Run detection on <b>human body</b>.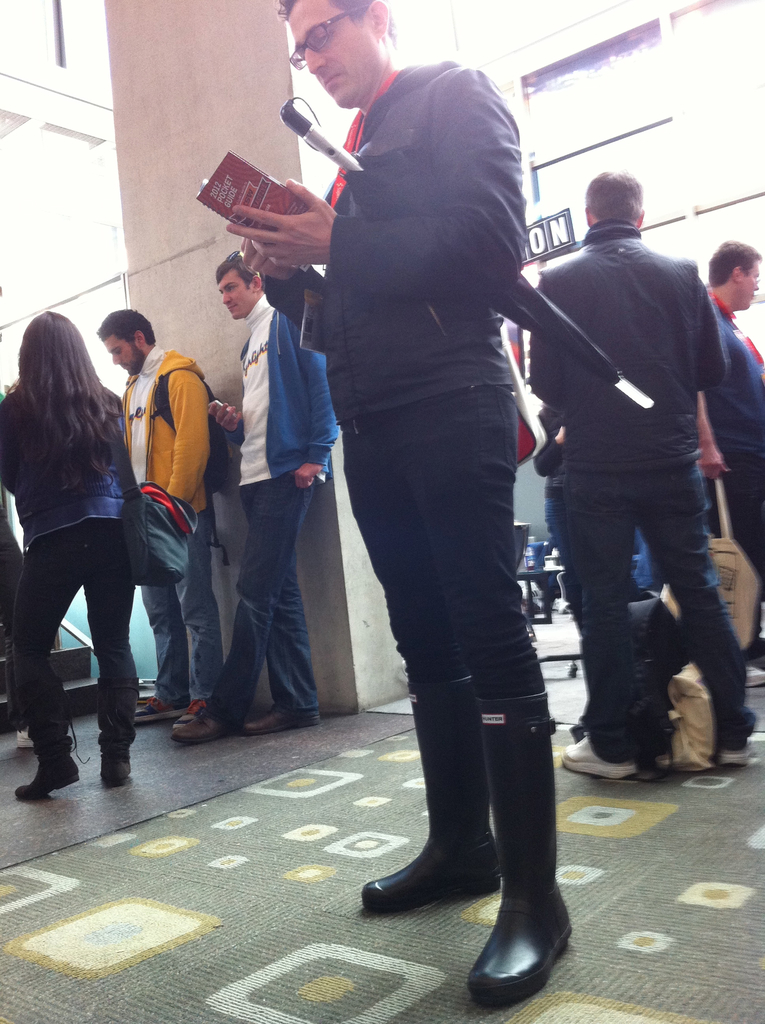
Result: (left=0, top=379, right=147, bottom=797).
